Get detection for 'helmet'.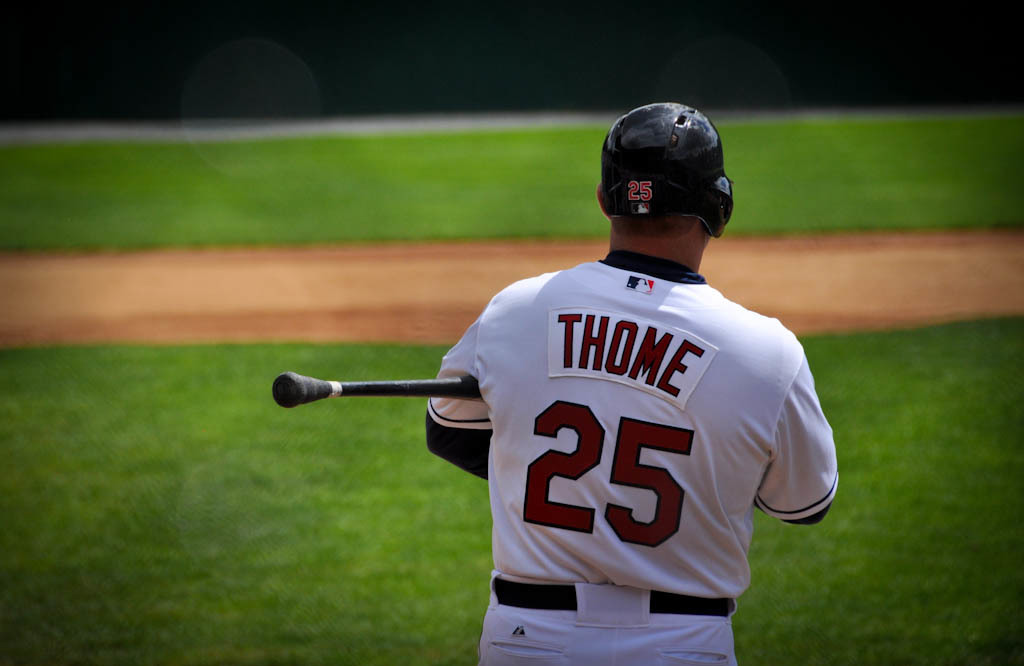
Detection: 598, 105, 734, 255.
